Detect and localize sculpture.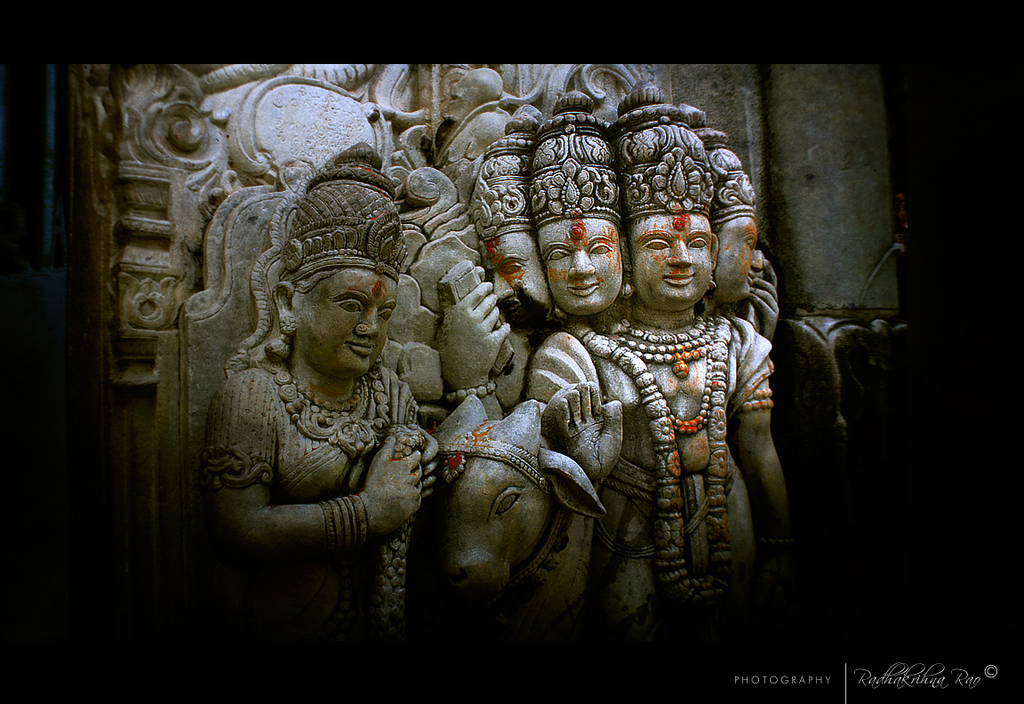
Localized at (172,172,456,610).
